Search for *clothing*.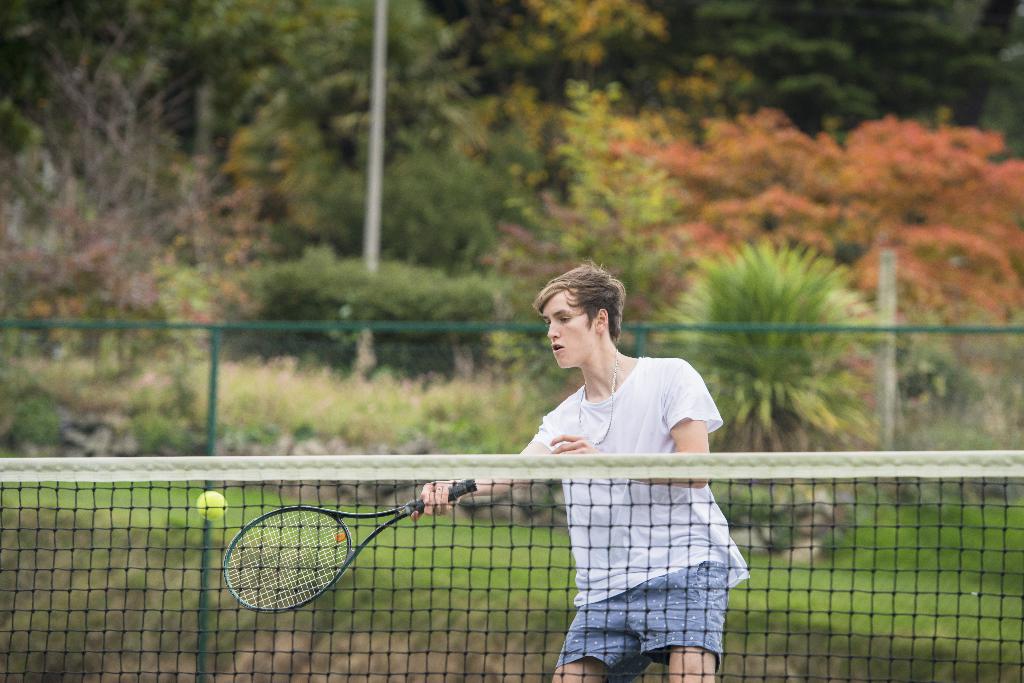
Found at locate(529, 355, 753, 682).
